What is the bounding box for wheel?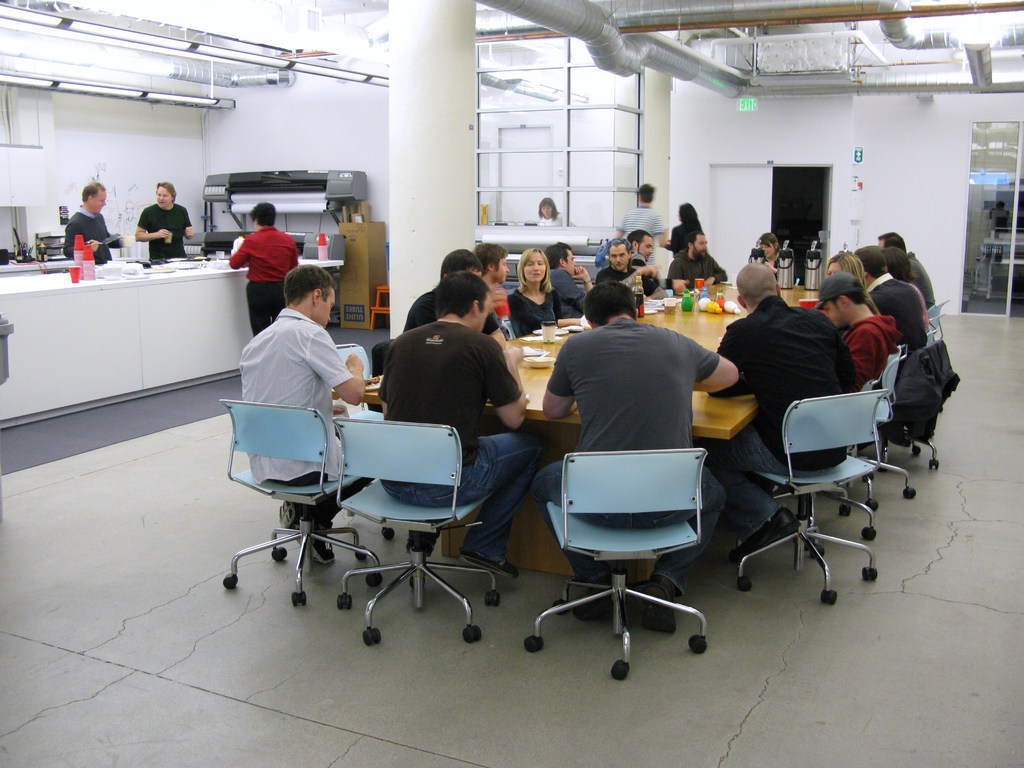
(222,570,242,591).
